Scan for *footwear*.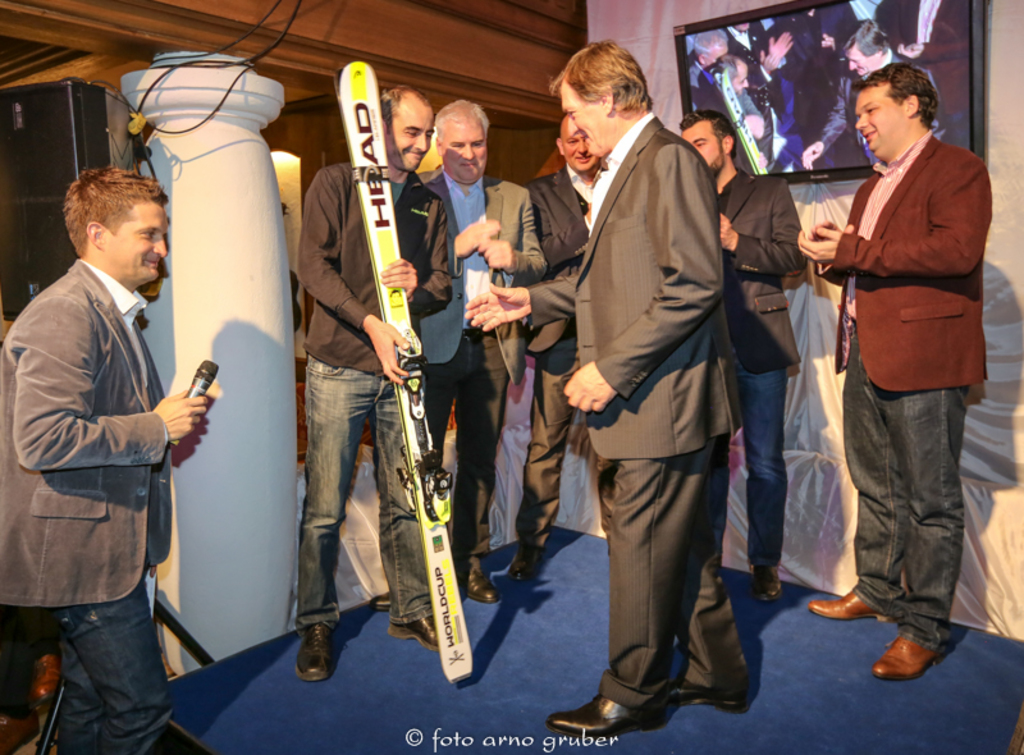
Scan result: Rect(545, 680, 655, 735).
